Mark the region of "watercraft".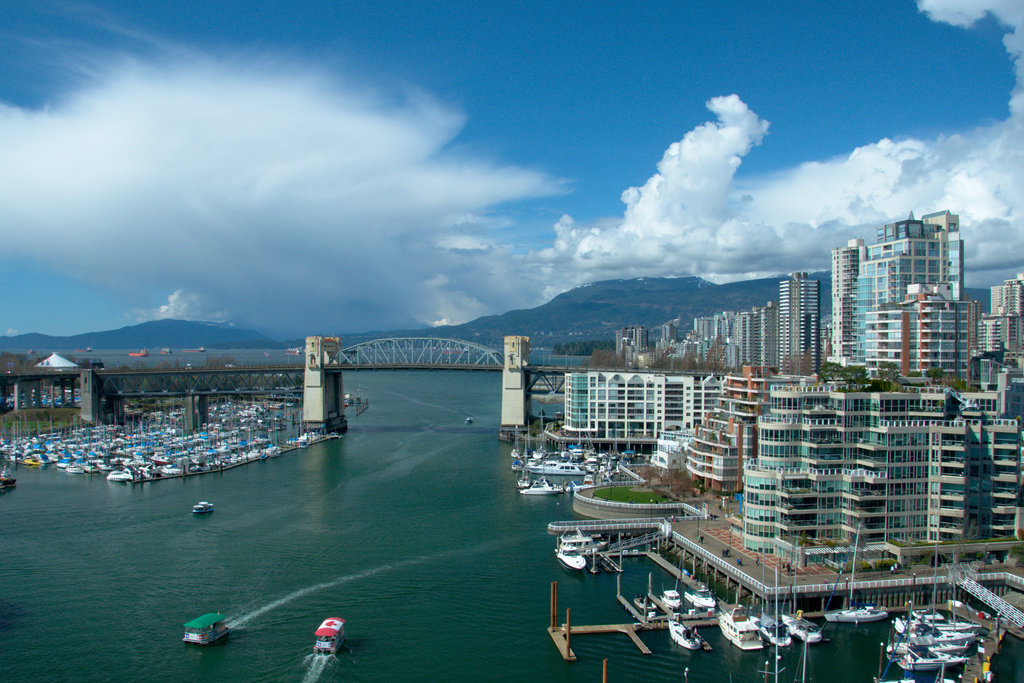
Region: 226 424 247 444.
